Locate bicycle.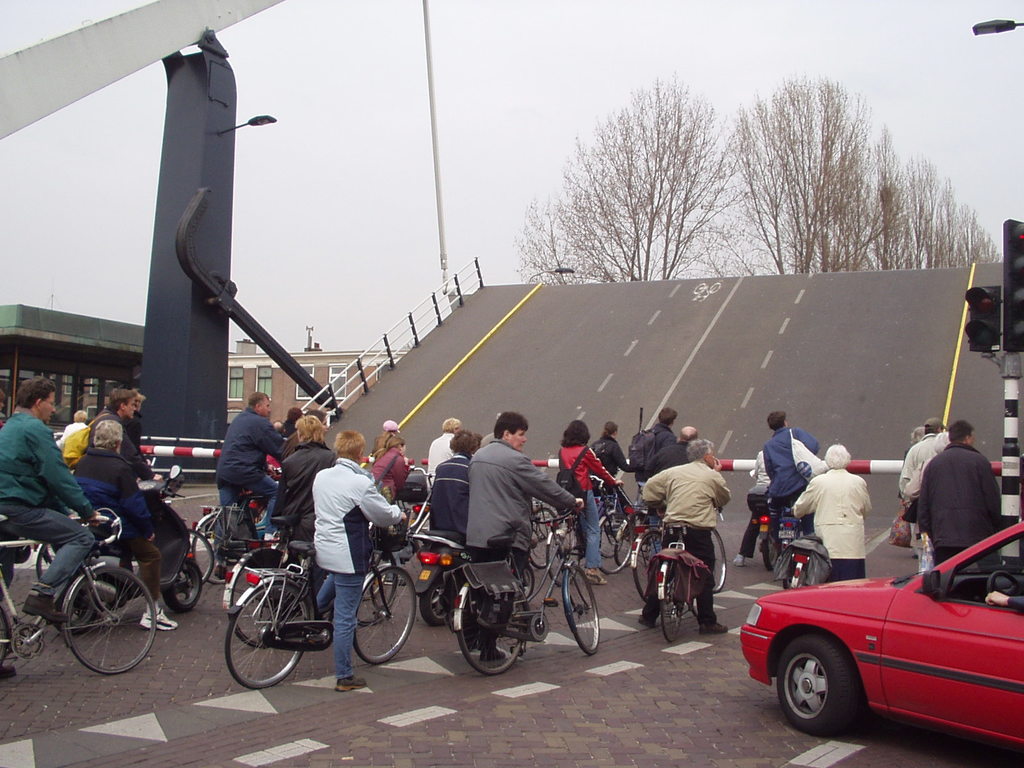
Bounding box: [left=362, top=467, right=438, bottom=601].
